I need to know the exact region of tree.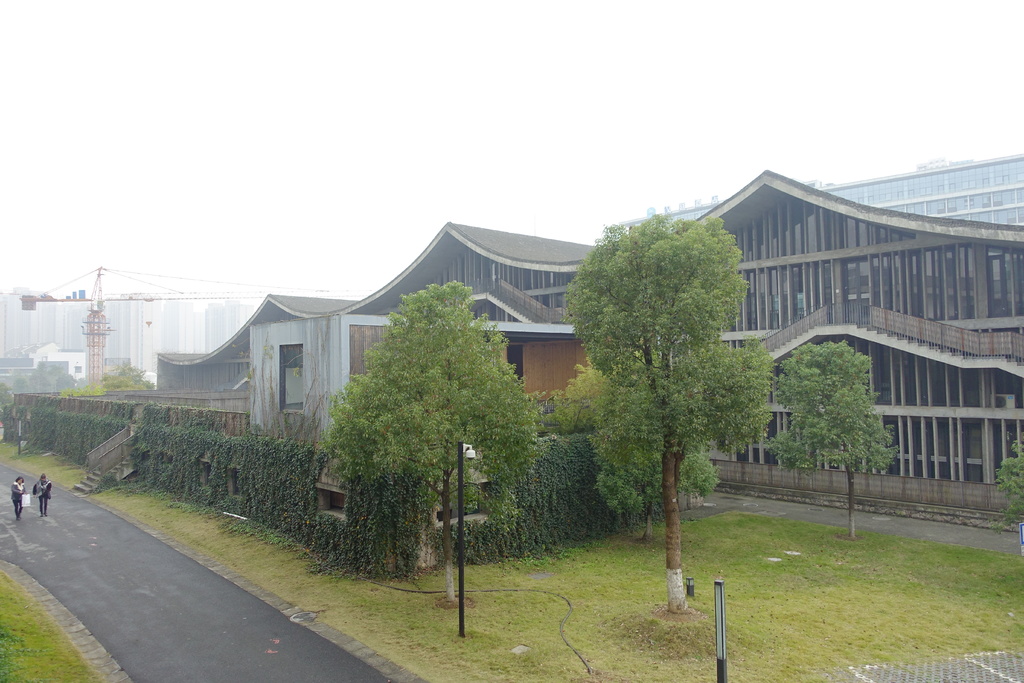
Region: (left=991, top=432, right=1023, bottom=534).
